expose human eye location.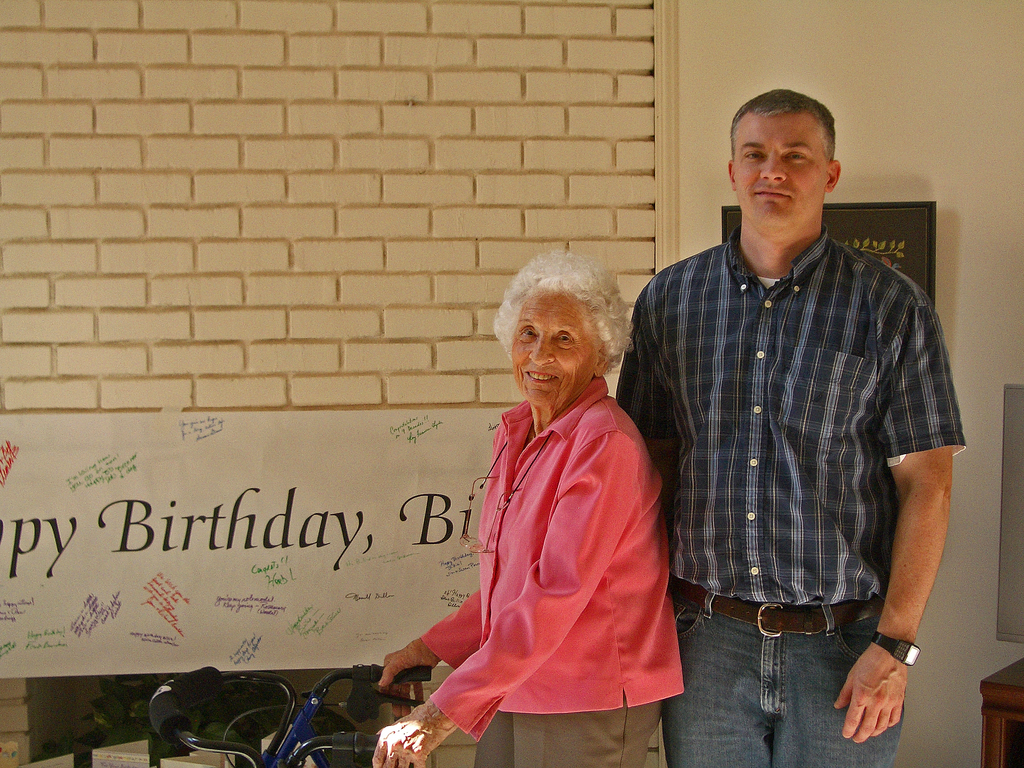
Exposed at rect(738, 148, 769, 166).
